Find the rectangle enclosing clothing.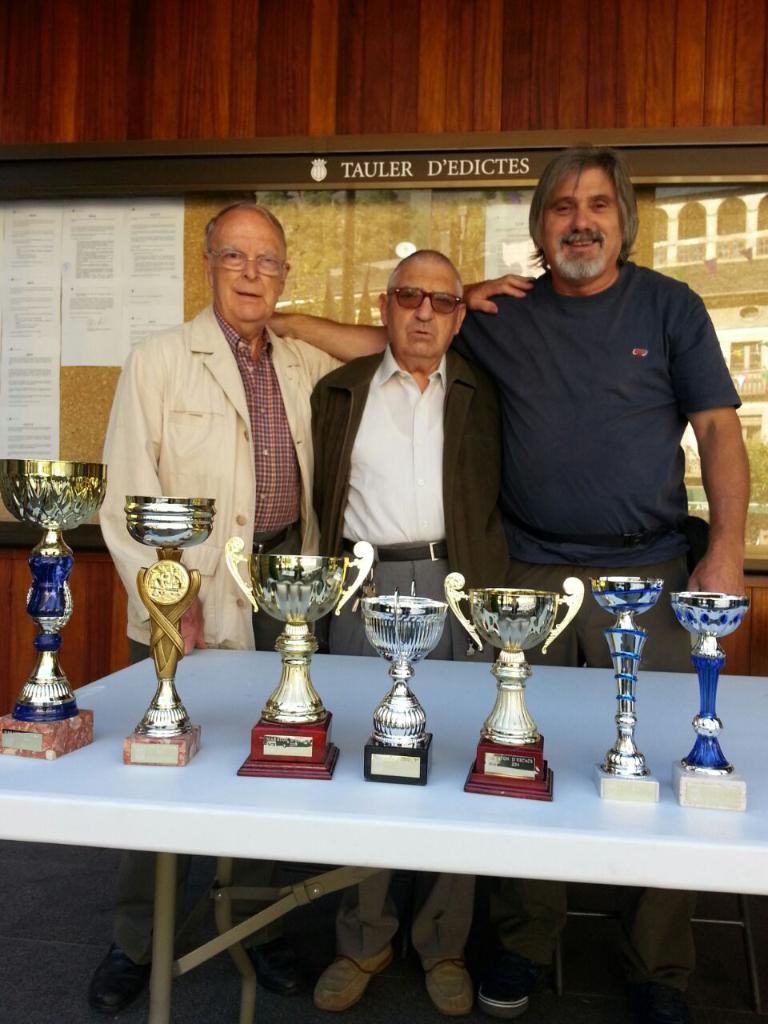
[97,255,340,686].
